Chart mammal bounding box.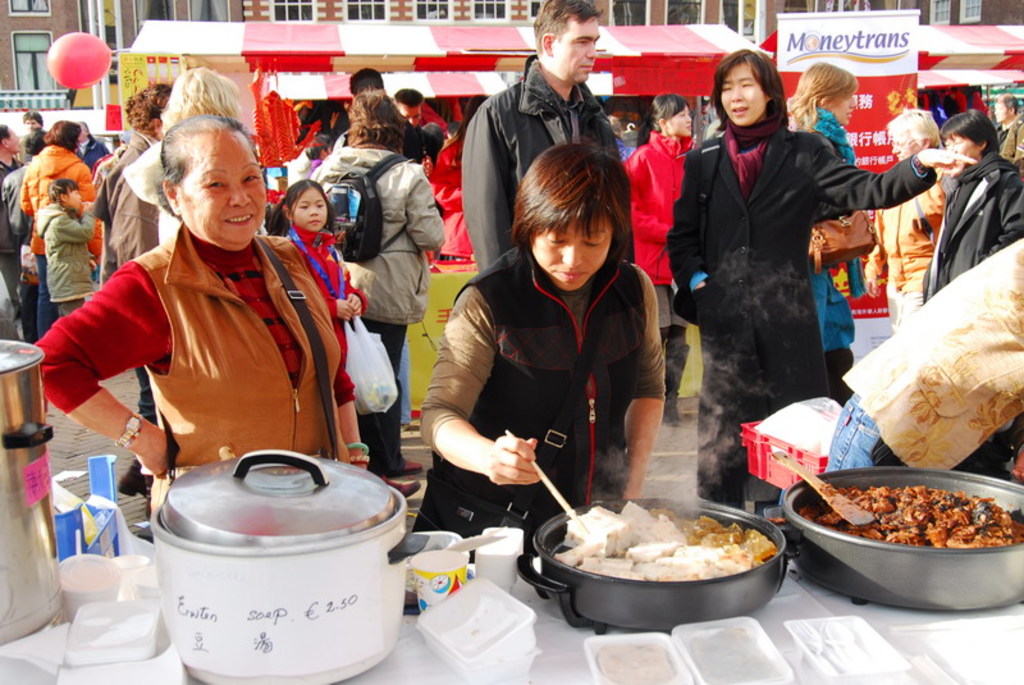
Charted: pyautogui.locateOnScreen(36, 111, 375, 520).
